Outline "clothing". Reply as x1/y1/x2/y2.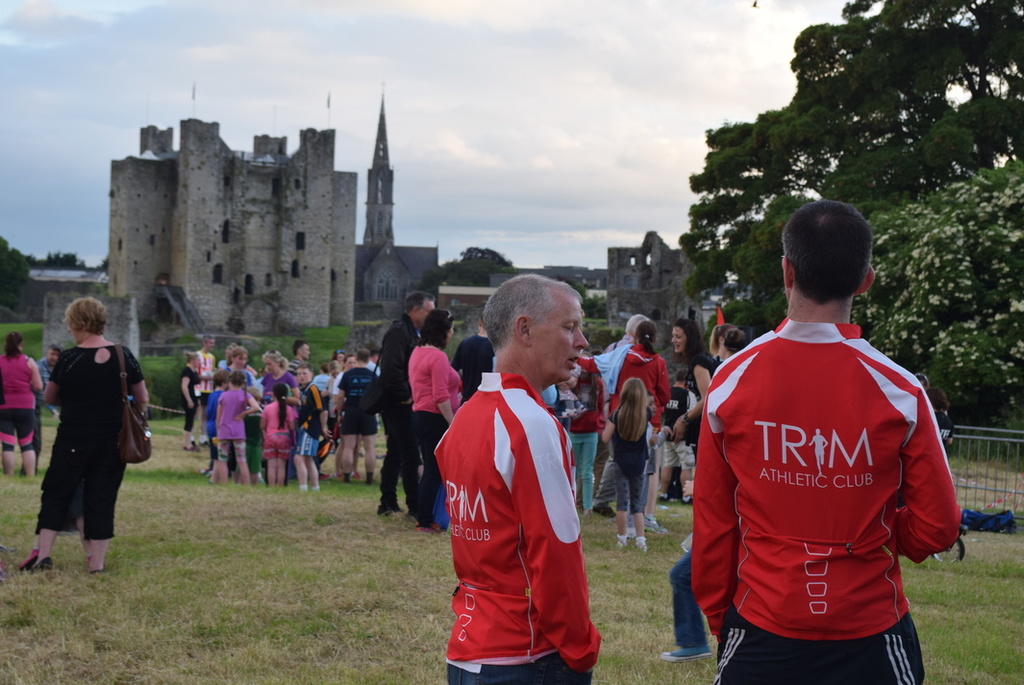
592/349/671/446.
